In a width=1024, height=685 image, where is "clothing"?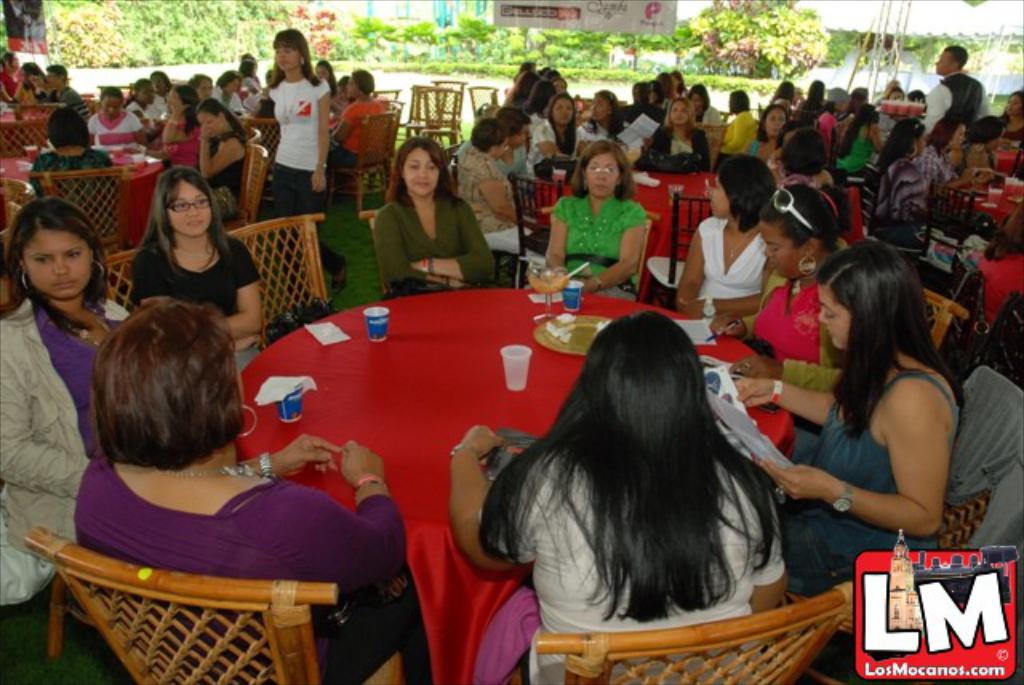
659,125,712,157.
